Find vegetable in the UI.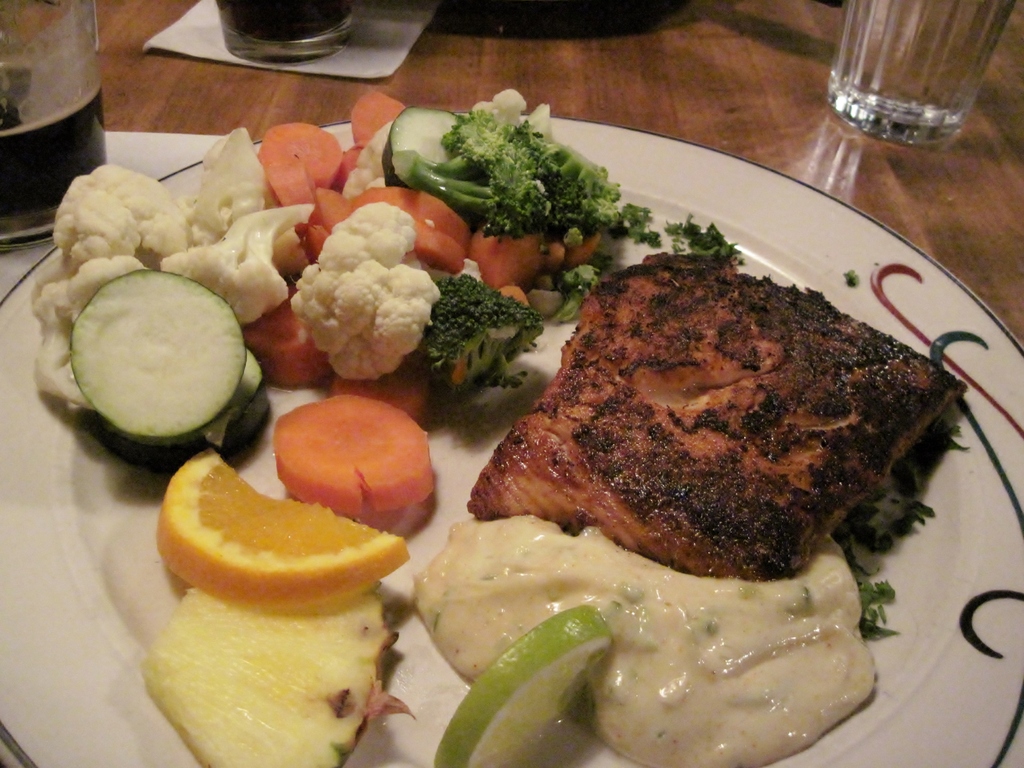
UI element at region(271, 396, 433, 509).
